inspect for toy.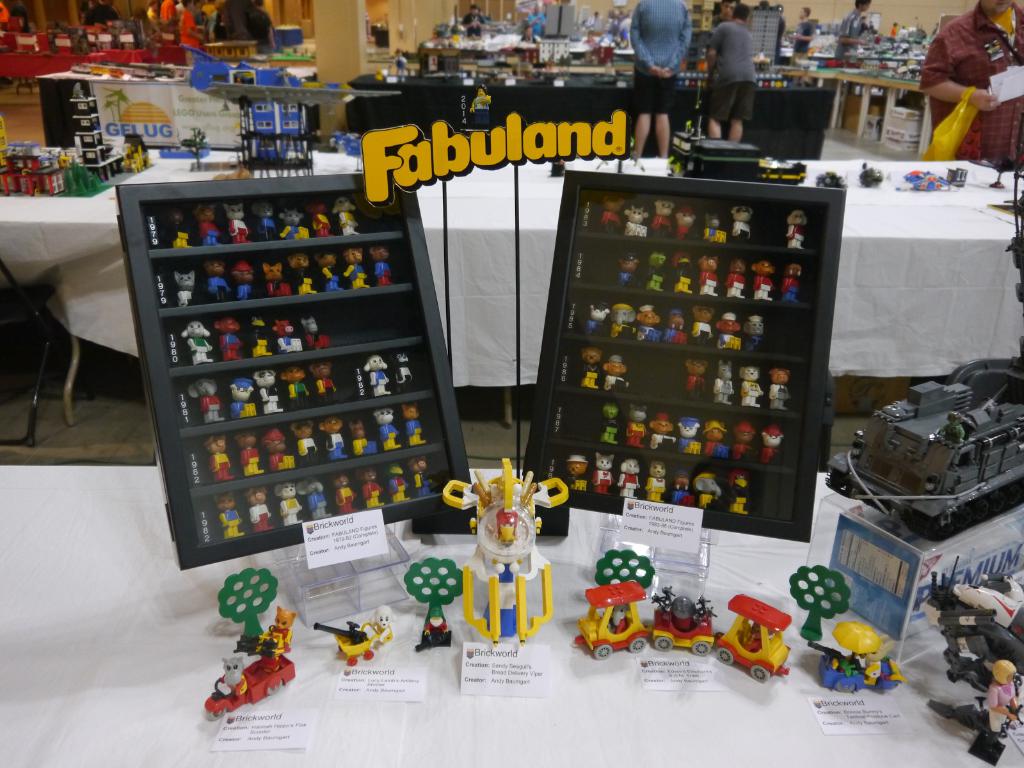
Inspection: x1=314 y1=606 x2=392 y2=664.
